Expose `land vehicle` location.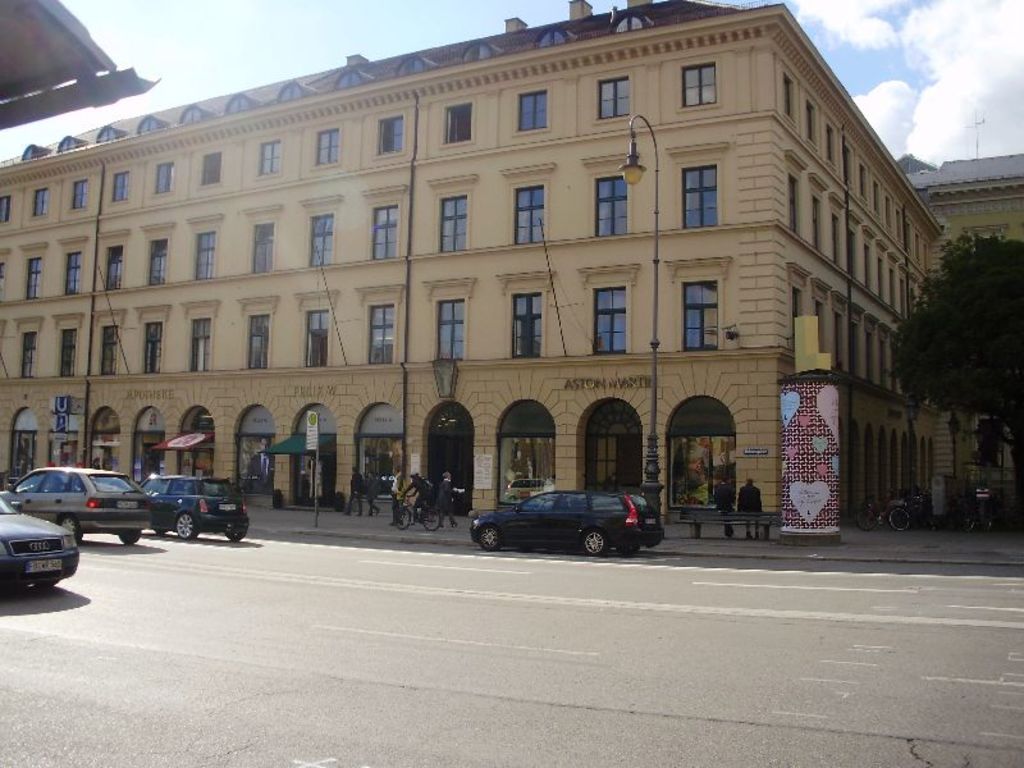
Exposed at pyautogui.locateOnScreen(1, 466, 154, 547).
